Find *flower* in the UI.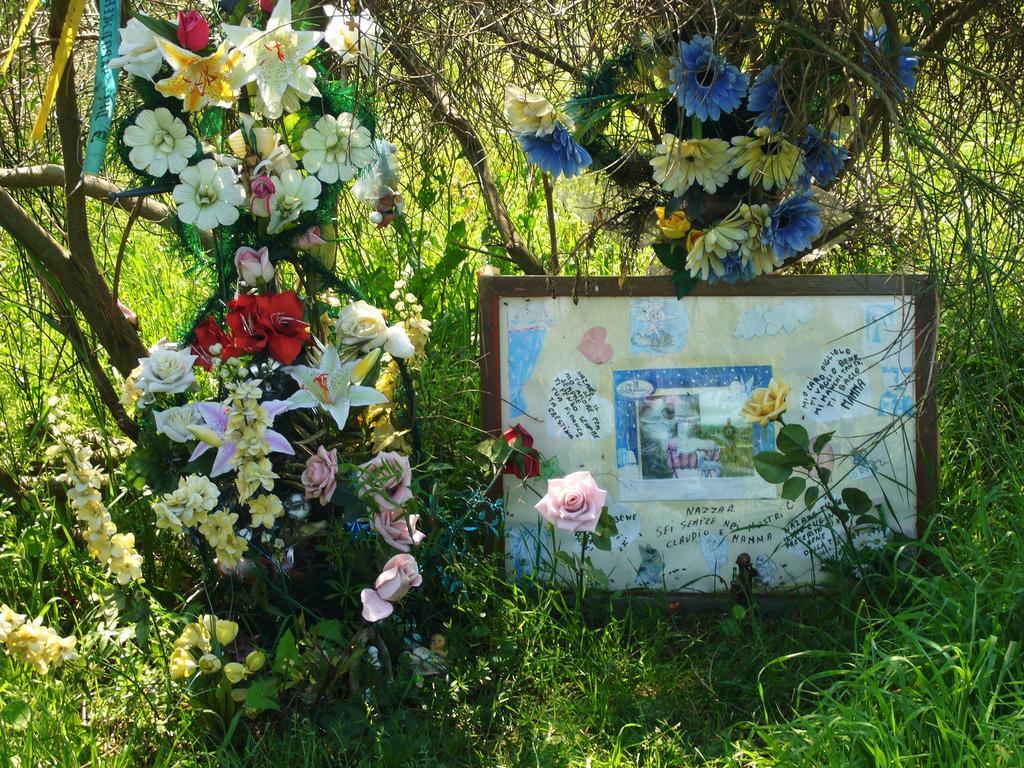
UI element at (751,62,805,142).
